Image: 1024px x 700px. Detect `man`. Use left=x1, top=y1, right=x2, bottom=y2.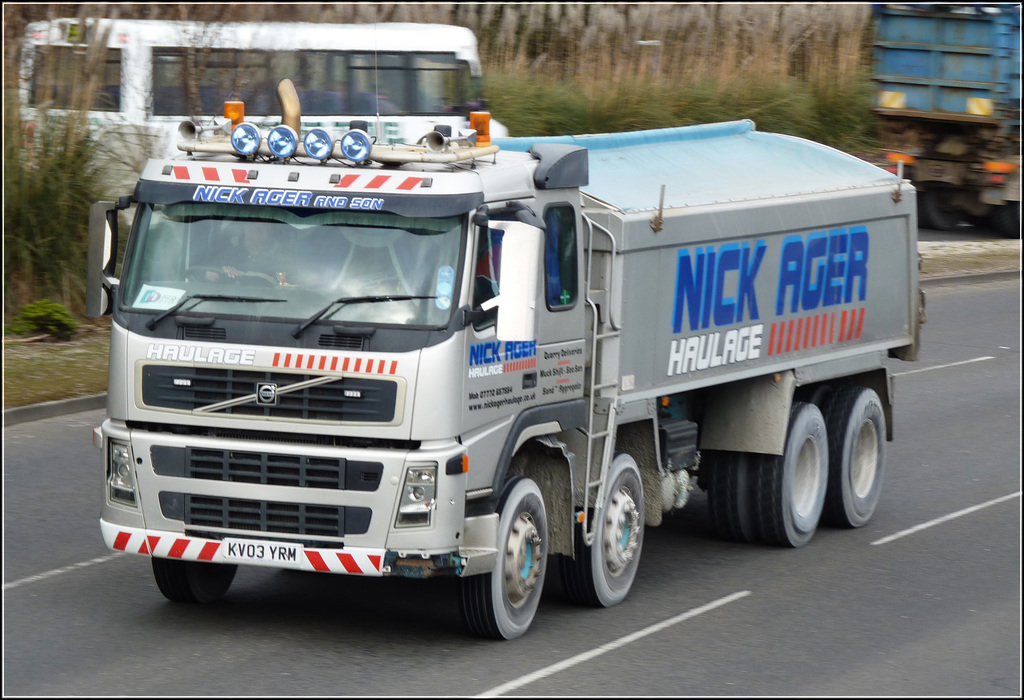
left=193, top=215, right=290, bottom=281.
